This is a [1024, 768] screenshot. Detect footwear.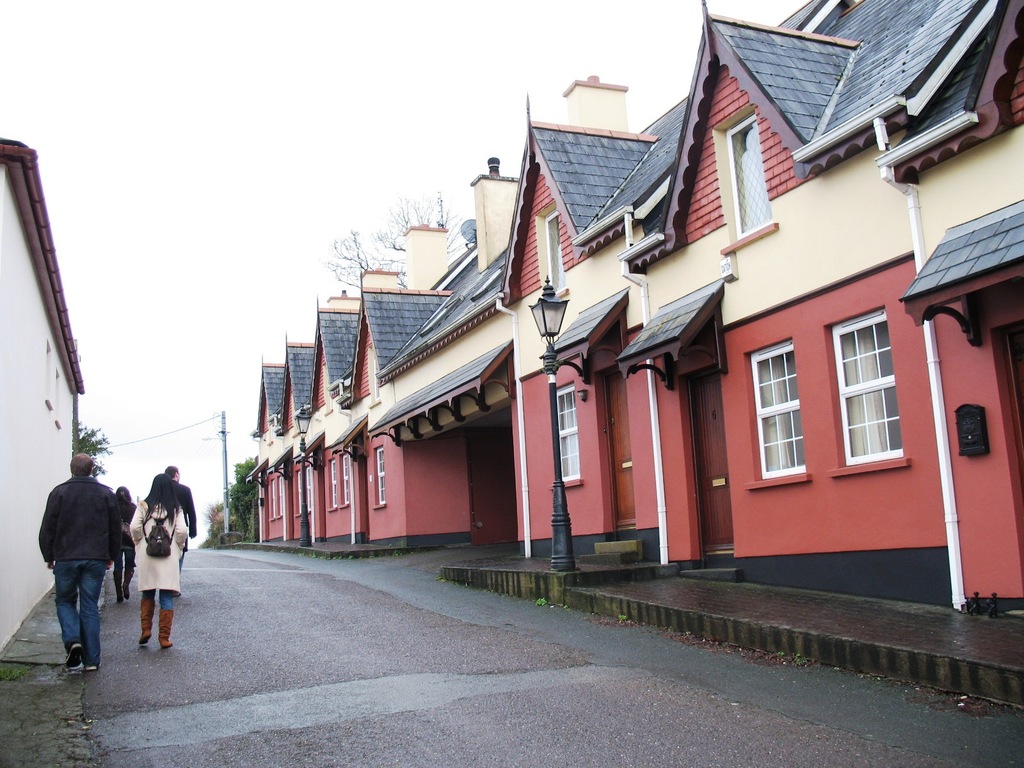
x1=141, y1=595, x2=157, y2=645.
